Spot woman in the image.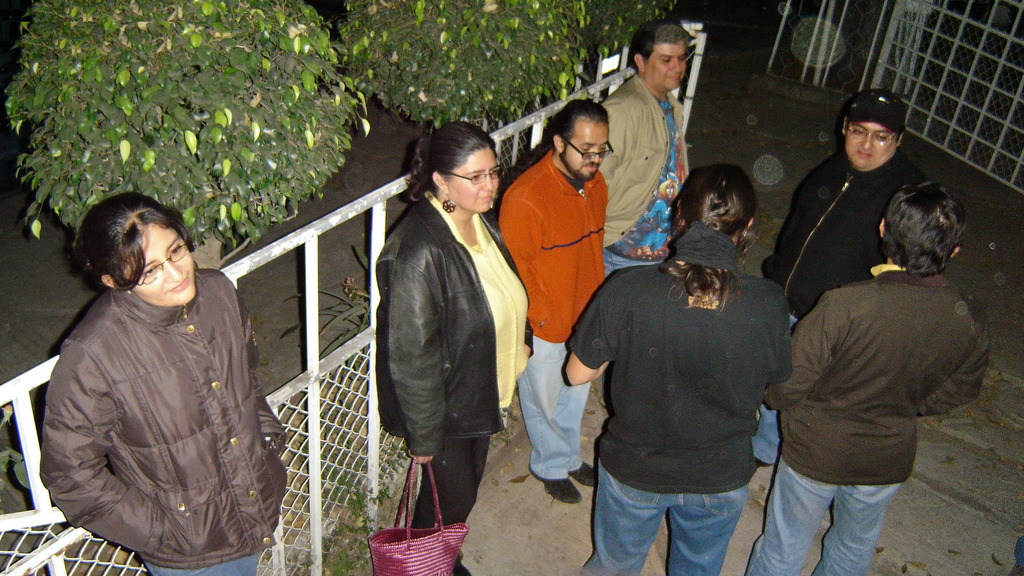
woman found at bbox(40, 193, 287, 575).
